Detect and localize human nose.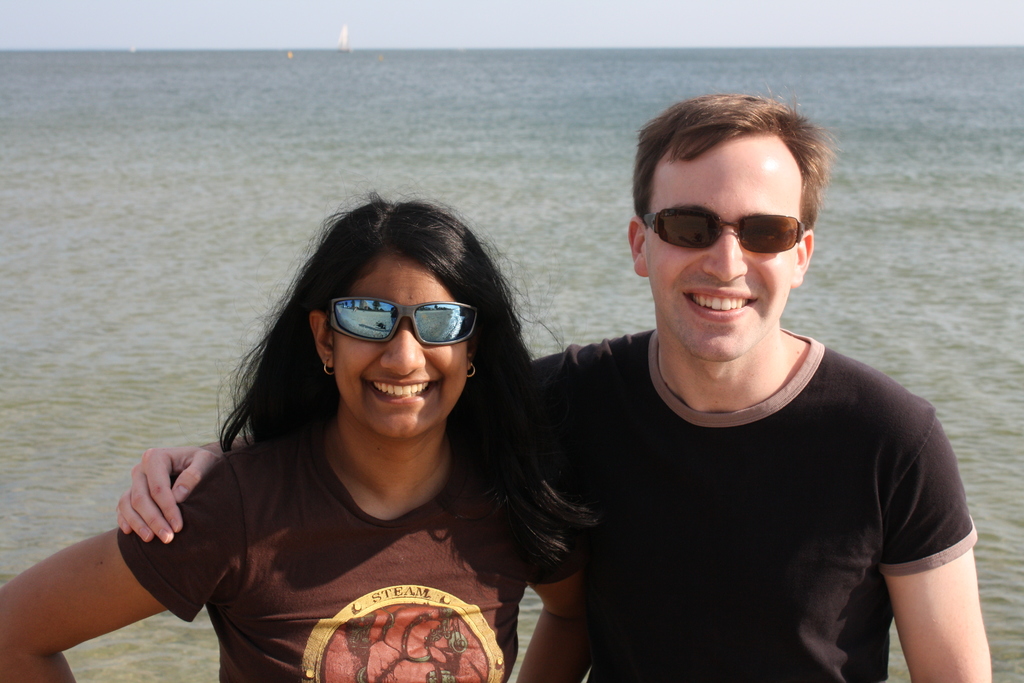
Localized at (x1=701, y1=213, x2=749, y2=285).
